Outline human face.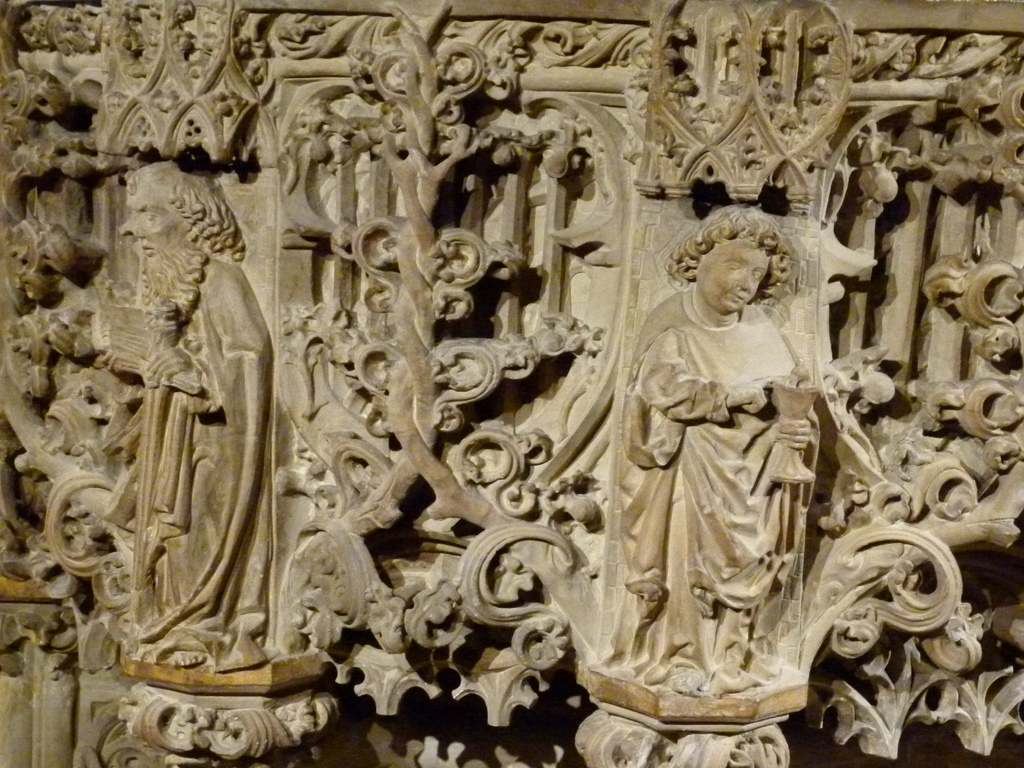
Outline: left=700, top=237, right=768, bottom=316.
